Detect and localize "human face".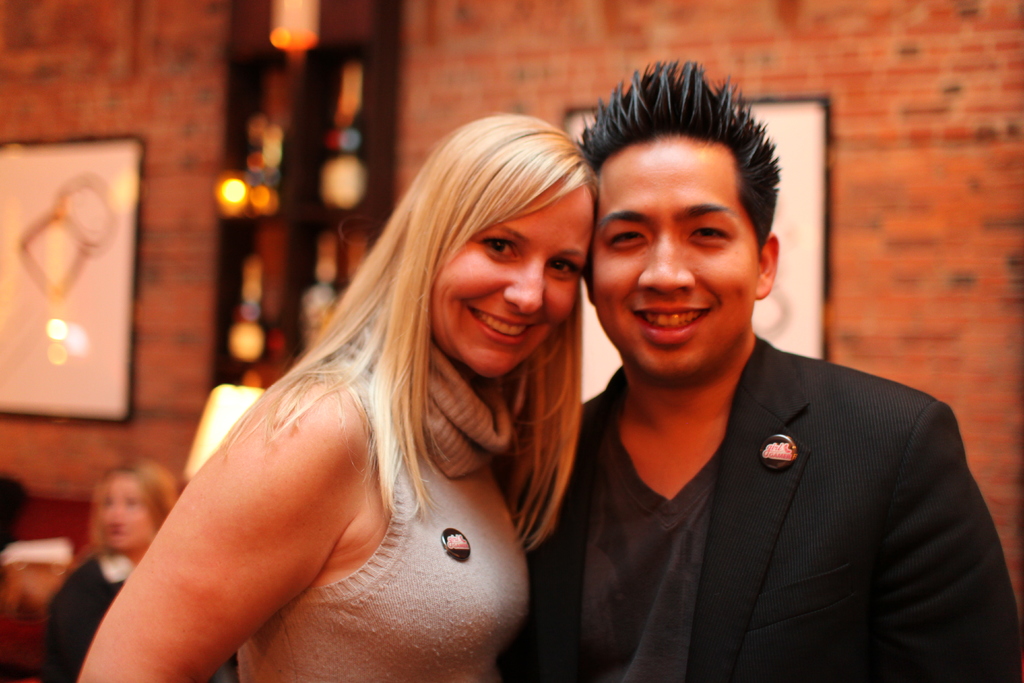
Localized at select_region(100, 478, 151, 555).
